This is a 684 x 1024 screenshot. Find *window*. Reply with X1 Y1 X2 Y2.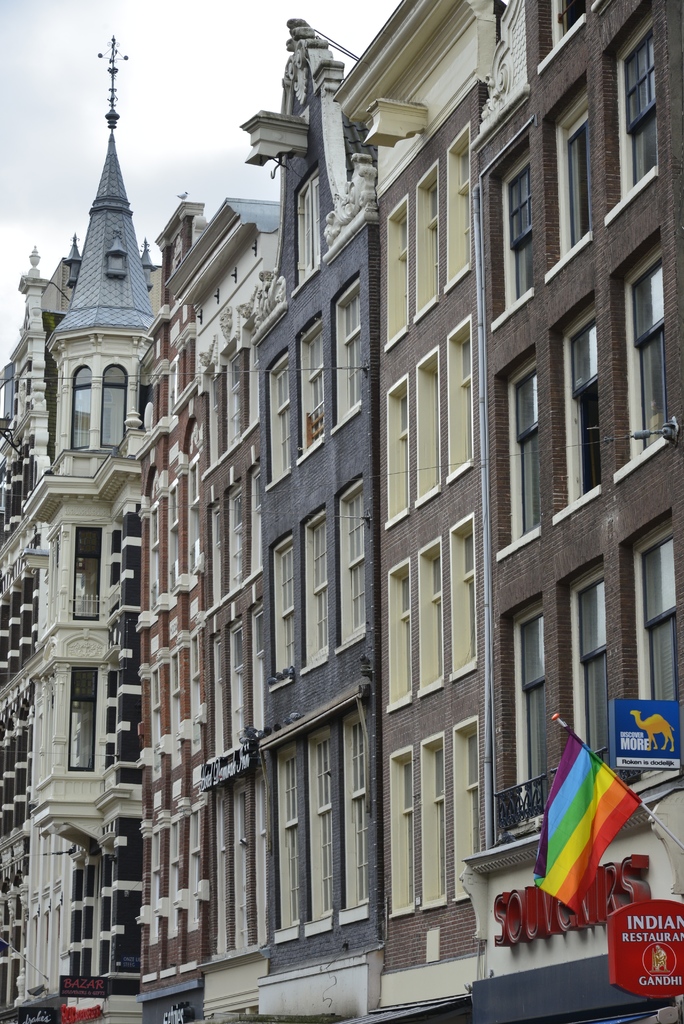
96 356 134 451.
